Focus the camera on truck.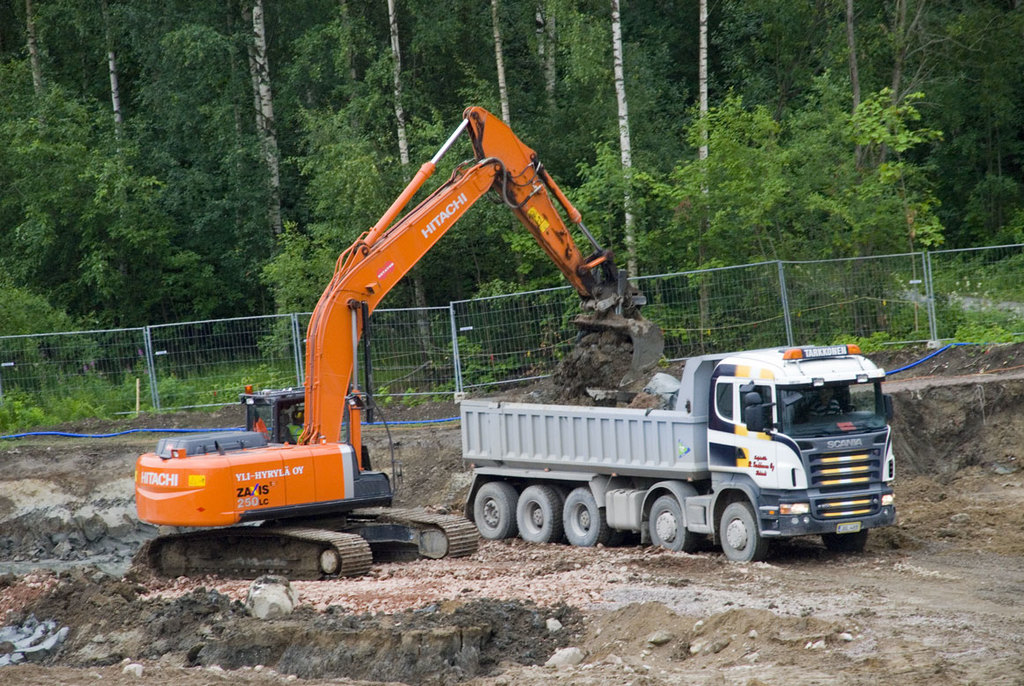
Focus region: <region>409, 337, 915, 565</region>.
